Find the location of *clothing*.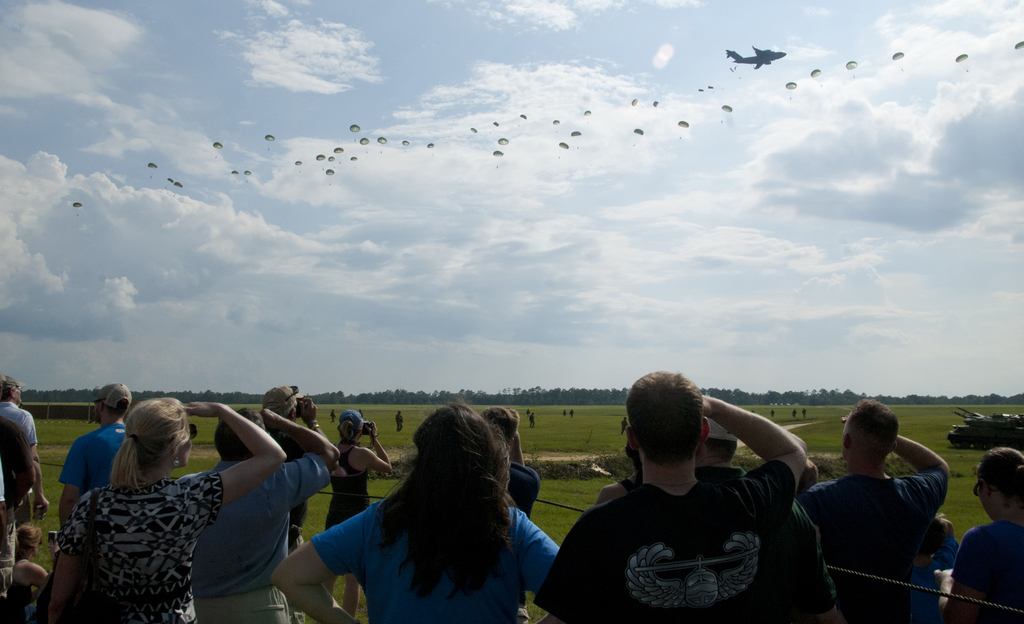
Location: 507:455:542:513.
